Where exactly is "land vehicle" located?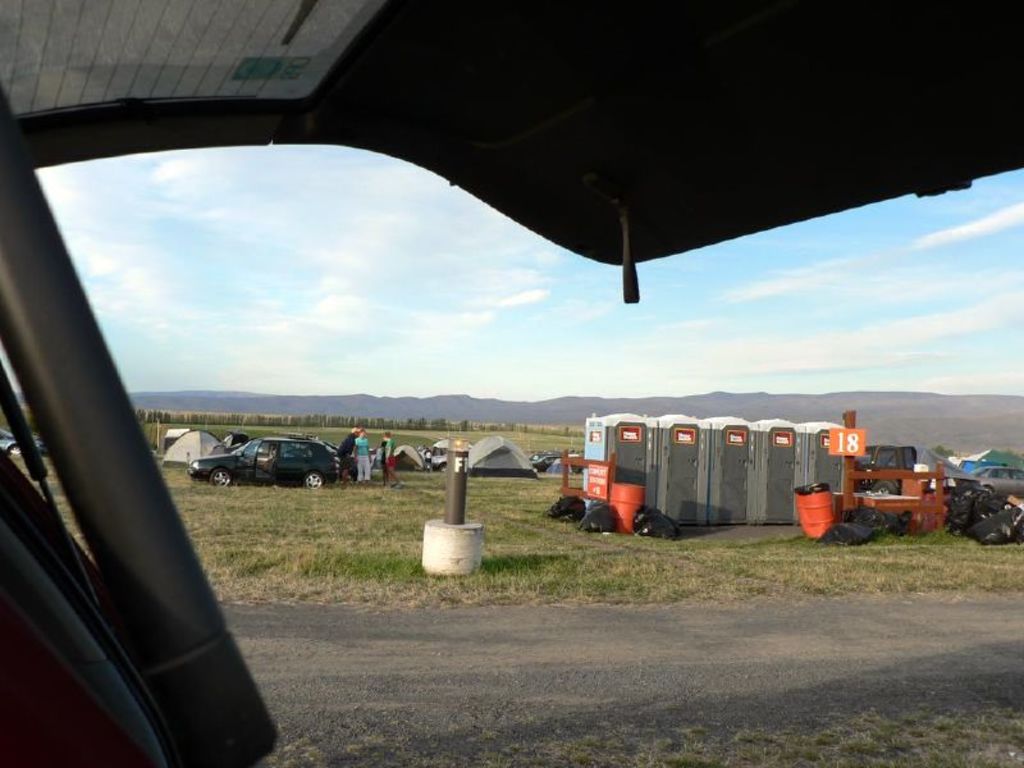
Its bounding box is x1=0 y1=0 x2=1023 y2=767.
